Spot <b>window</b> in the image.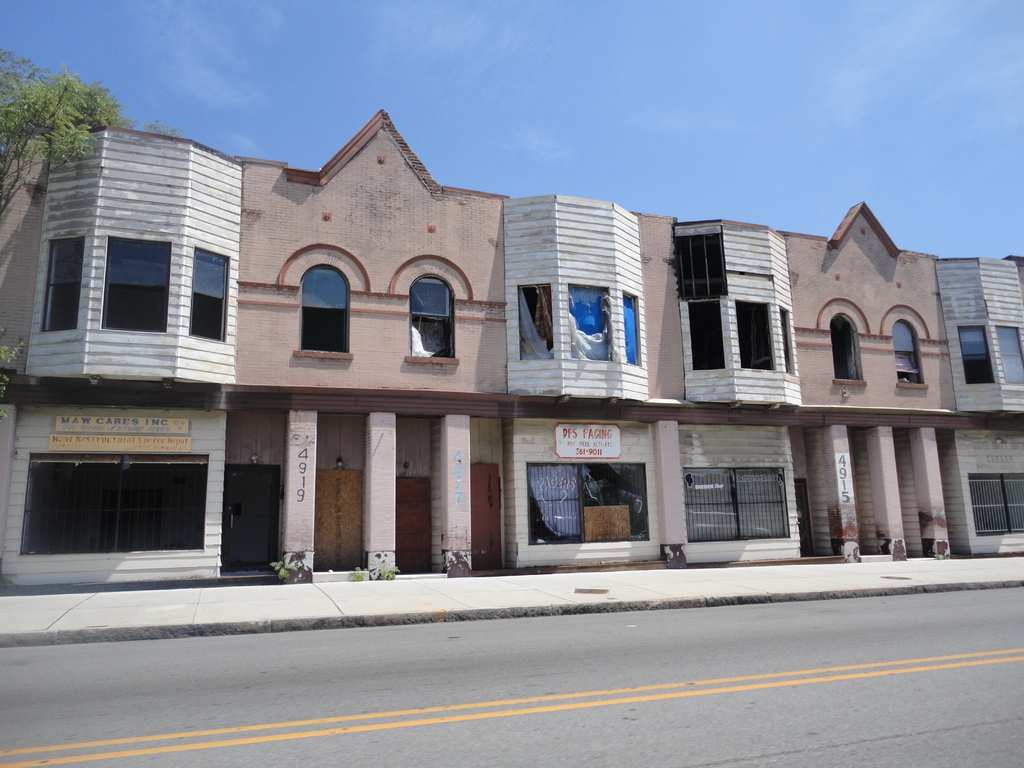
<b>window</b> found at {"left": 900, "top": 318, "right": 921, "bottom": 383}.
